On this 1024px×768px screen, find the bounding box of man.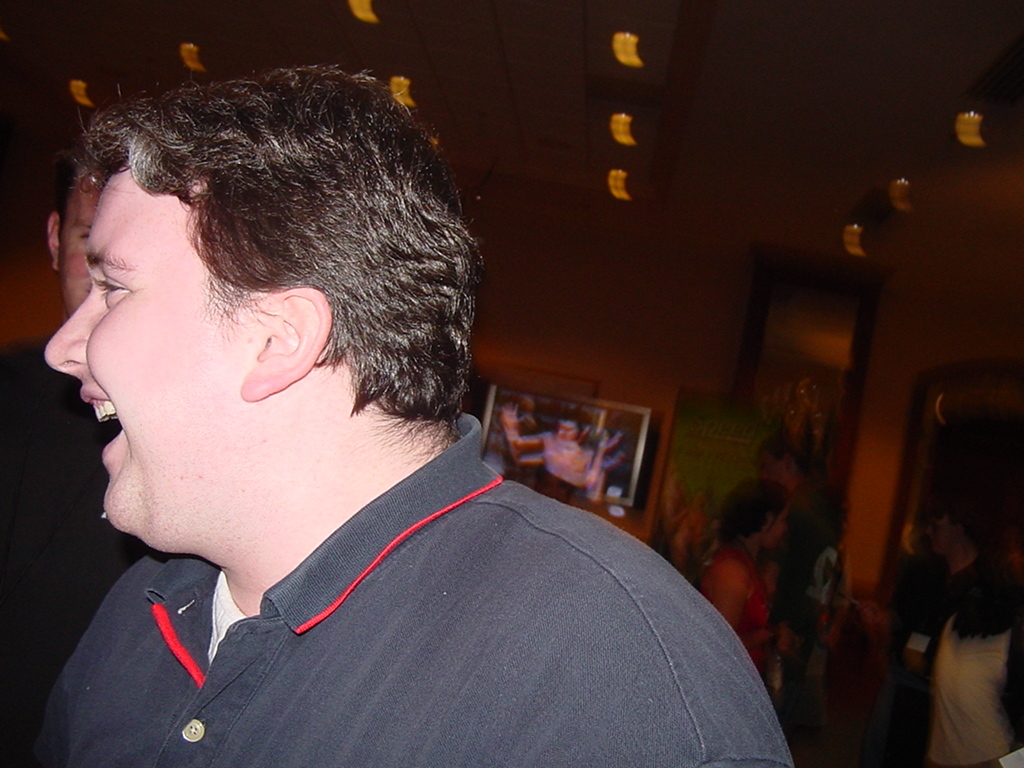
Bounding box: BBox(761, 434, 838, 728).
